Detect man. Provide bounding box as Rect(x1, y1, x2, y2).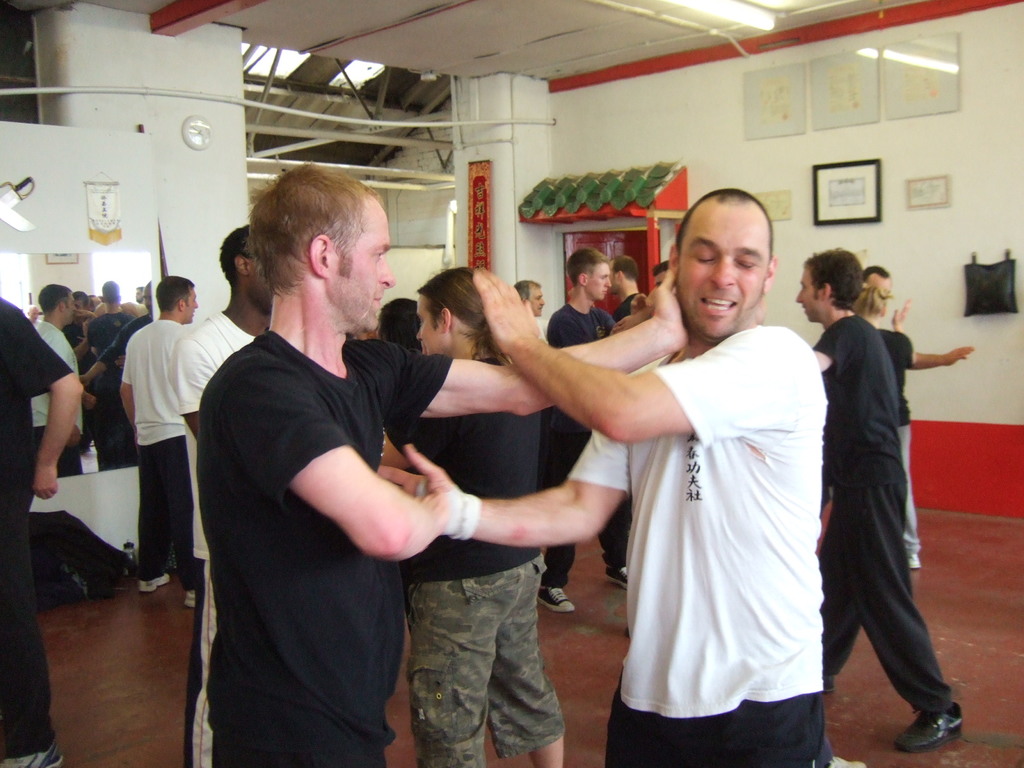
Rect(116, 278, 198, 607).
